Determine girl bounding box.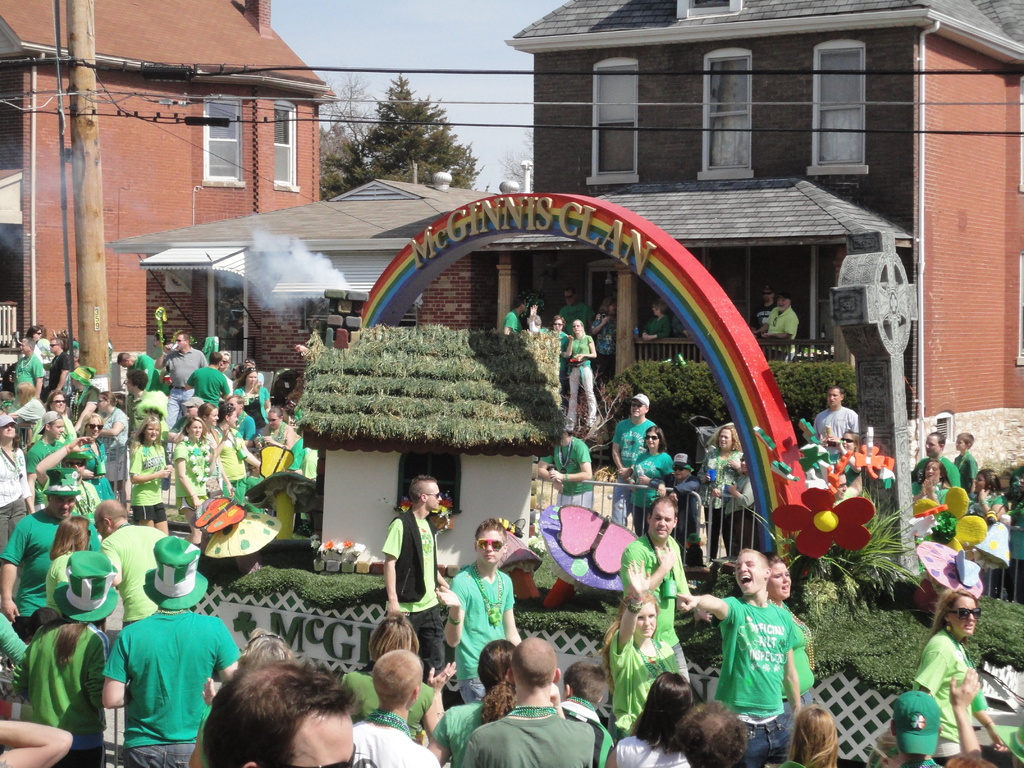
Determined: <region>784, 703, 831, 767</region>.
